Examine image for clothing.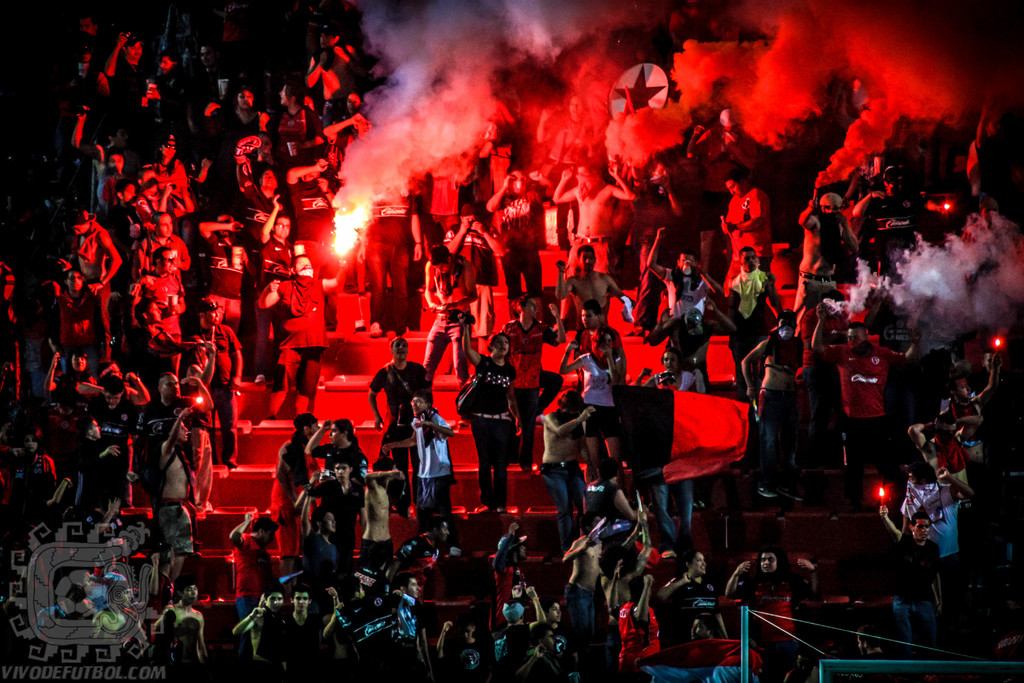
Examination result: x1=813, y1=213, x2=841, y2=270.
